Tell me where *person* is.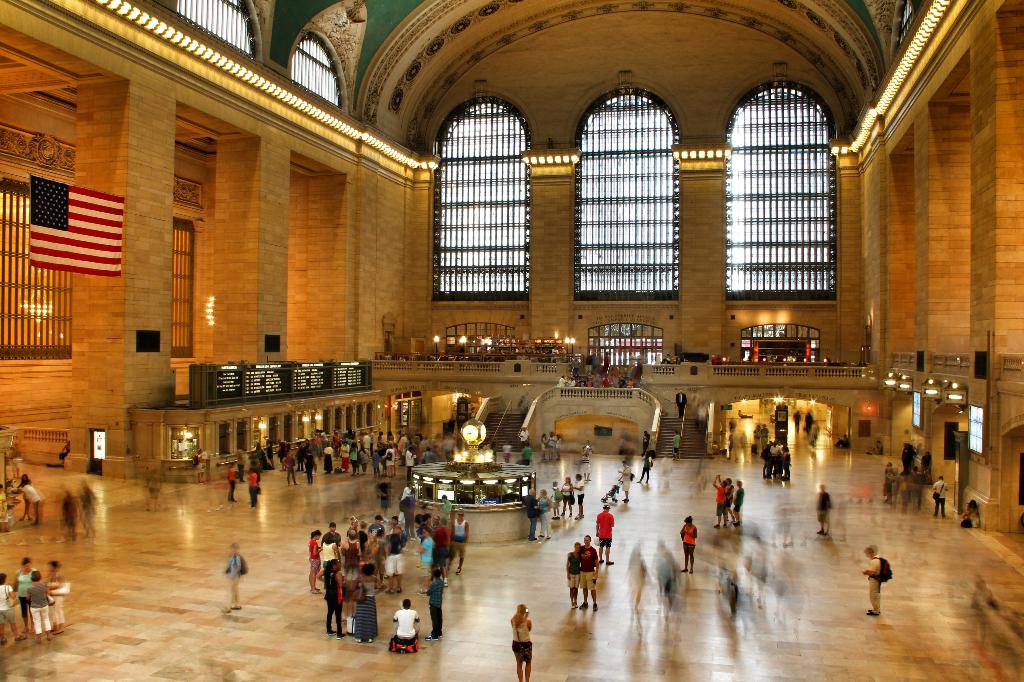
*person* is at region(962, 500, 977, 517).
